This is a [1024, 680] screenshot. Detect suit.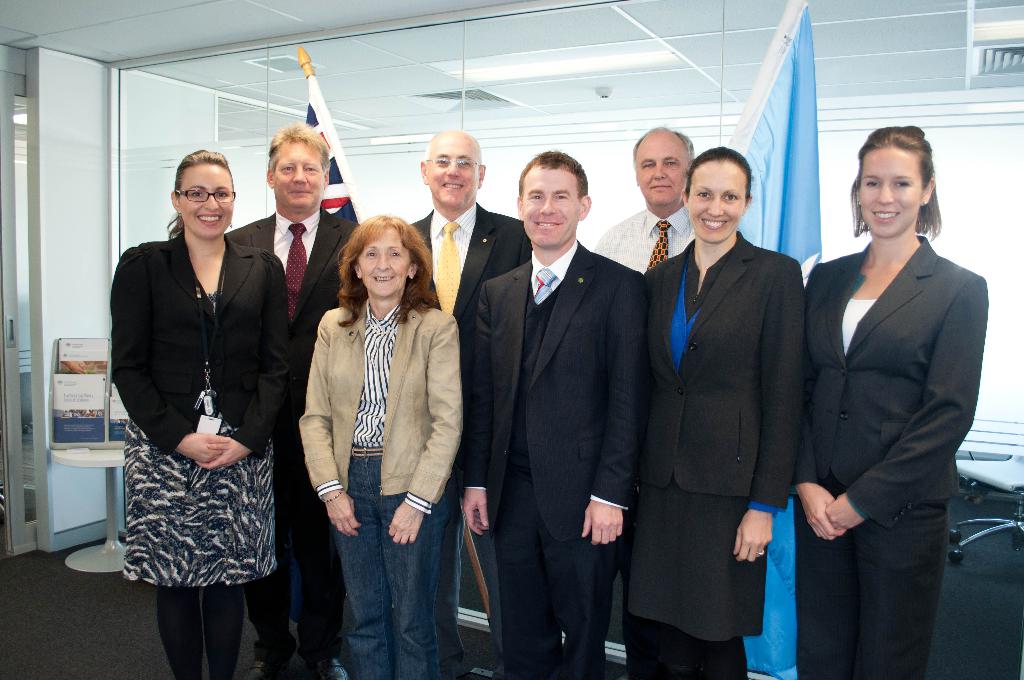
bbox(634, 223, 812, 671).
